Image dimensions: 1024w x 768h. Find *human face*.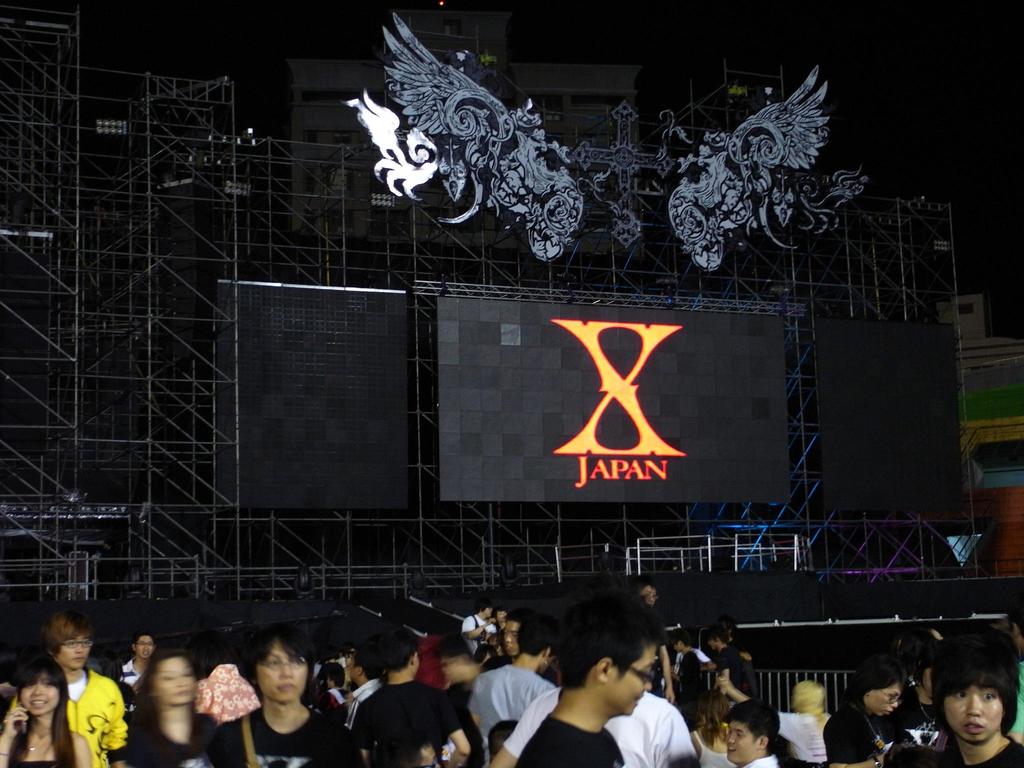
bbox=(728, 717, 761, 763).
